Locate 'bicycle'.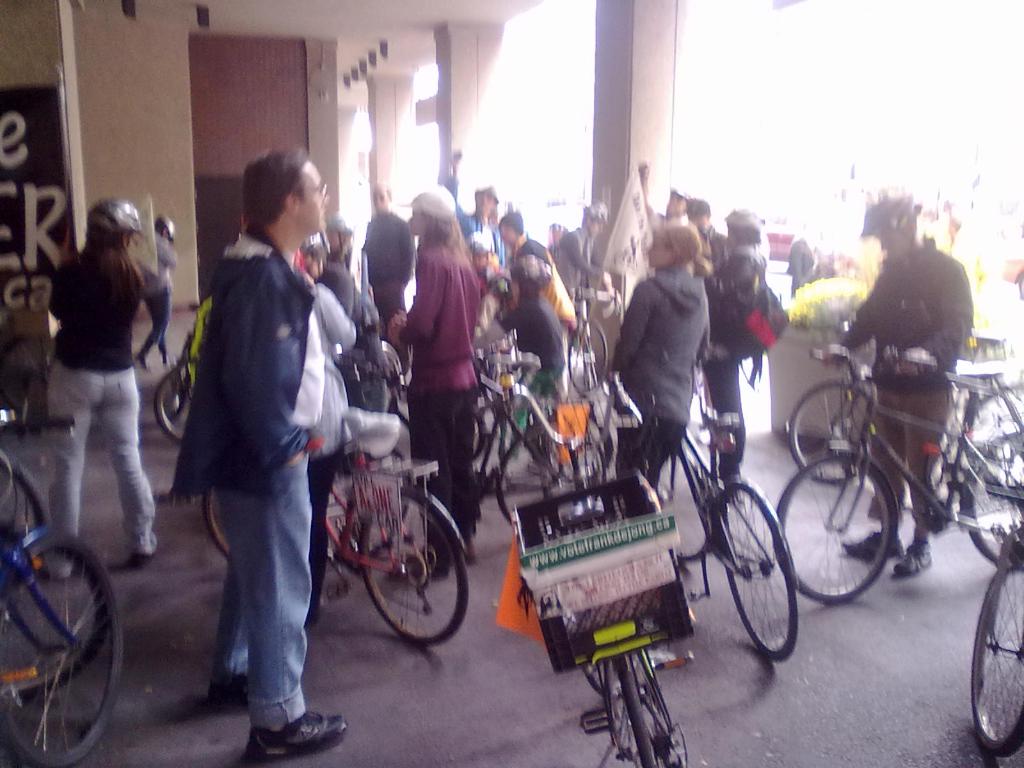
Bounding box: 550,278,632,389.
